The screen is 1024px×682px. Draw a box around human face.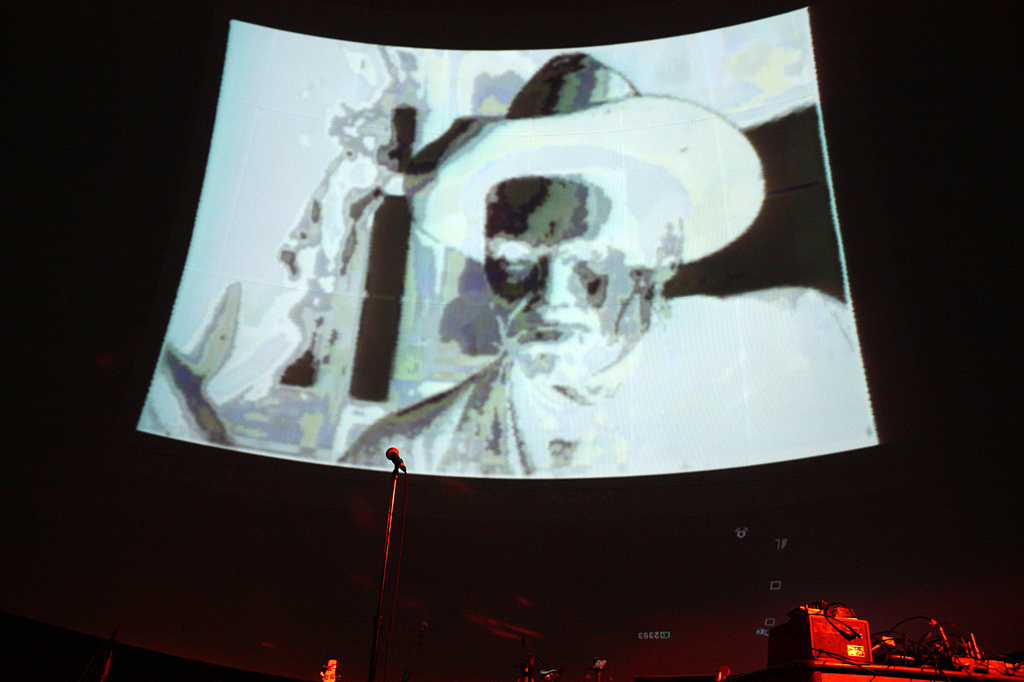
detection(483, 172, 653, 385).
